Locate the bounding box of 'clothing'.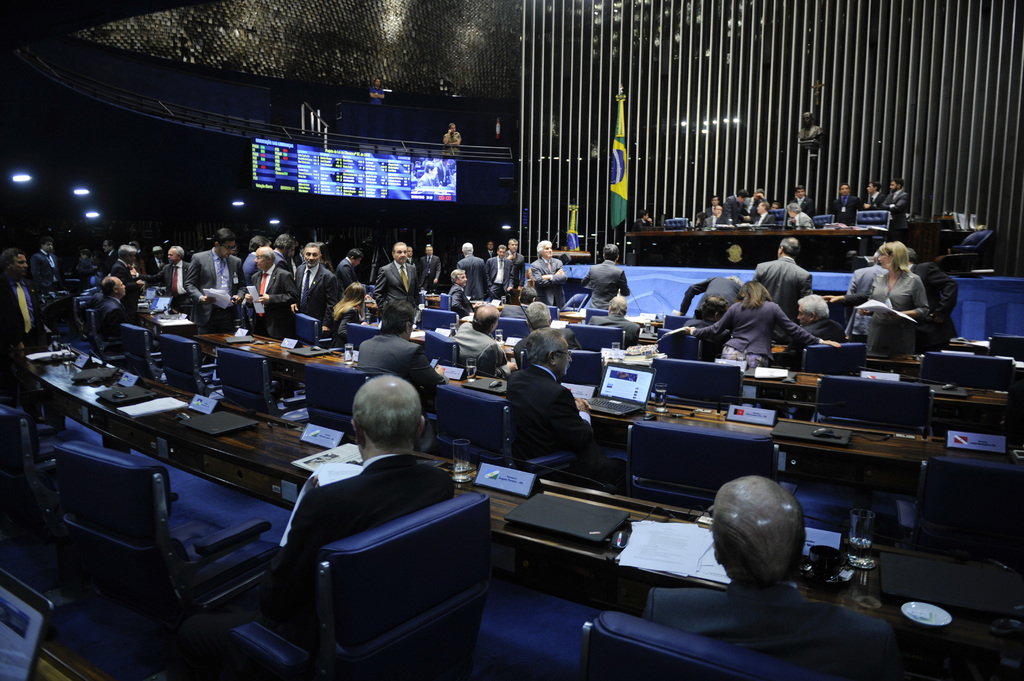
Bounding box: Rect(355, 333, 449, 419).
